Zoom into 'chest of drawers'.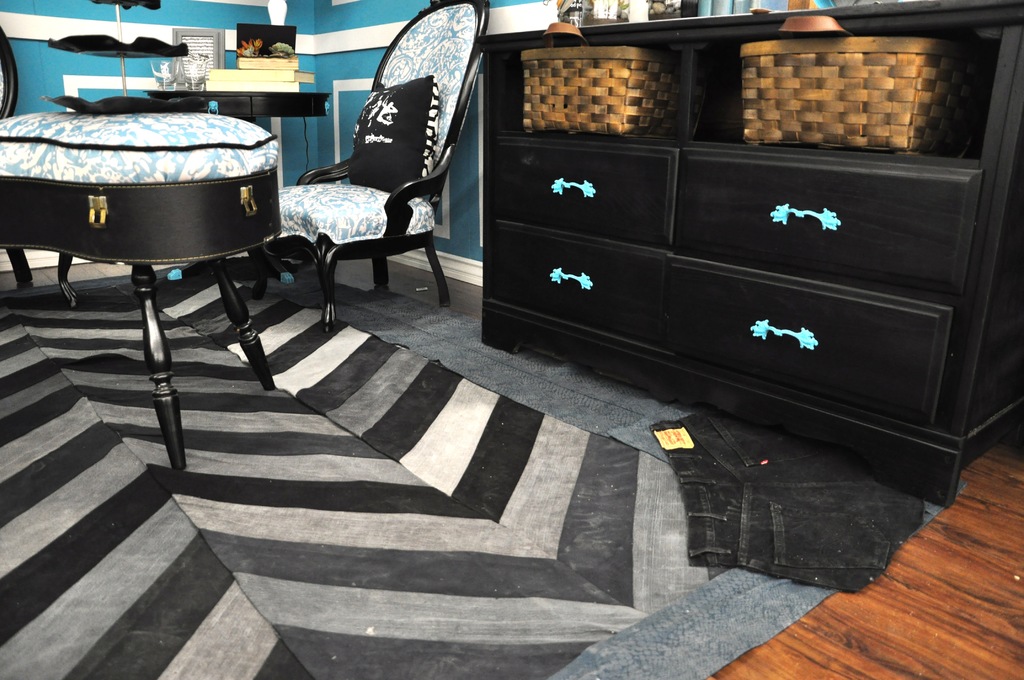
Zoom target: {"x1": 474, "y1": 0, "x2": 1023, "y2": 508}.
